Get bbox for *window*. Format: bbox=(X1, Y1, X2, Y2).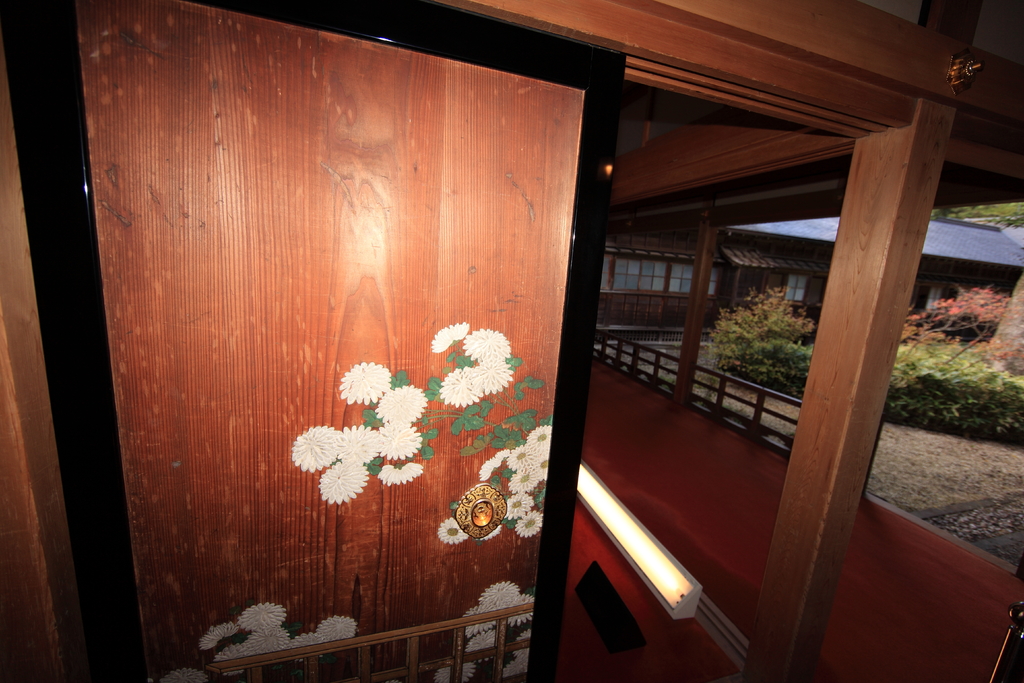
bbox=(611, 250, 671, 293).
